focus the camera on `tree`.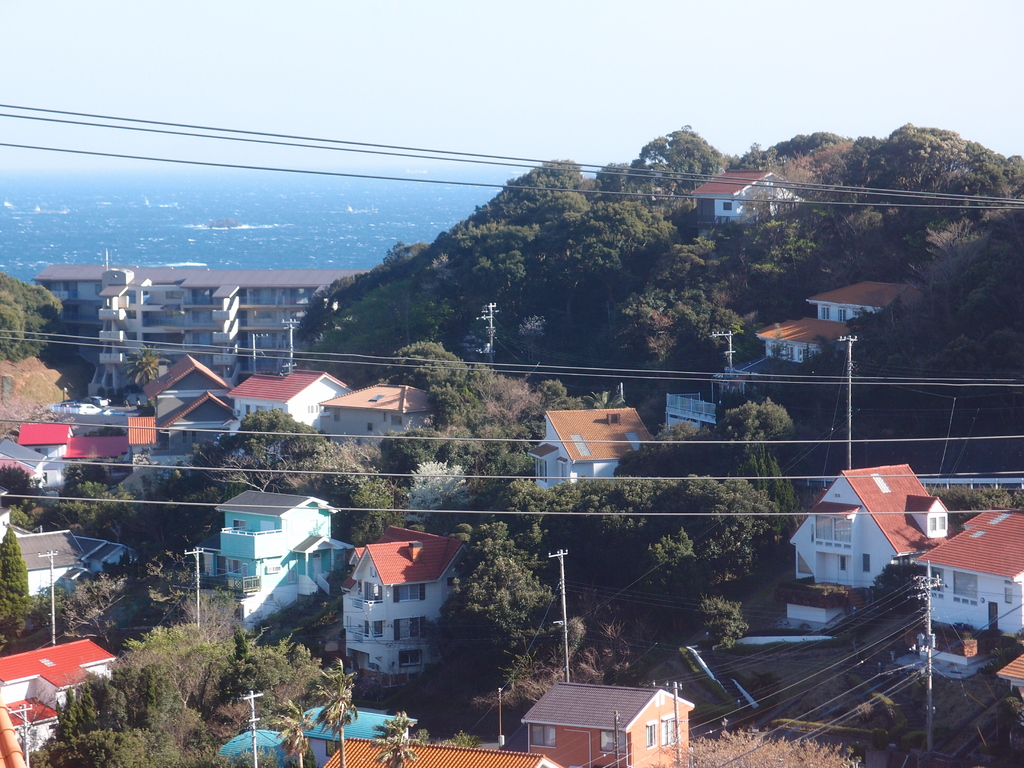
Focus region: Rect(84, 422, 128, 437).
